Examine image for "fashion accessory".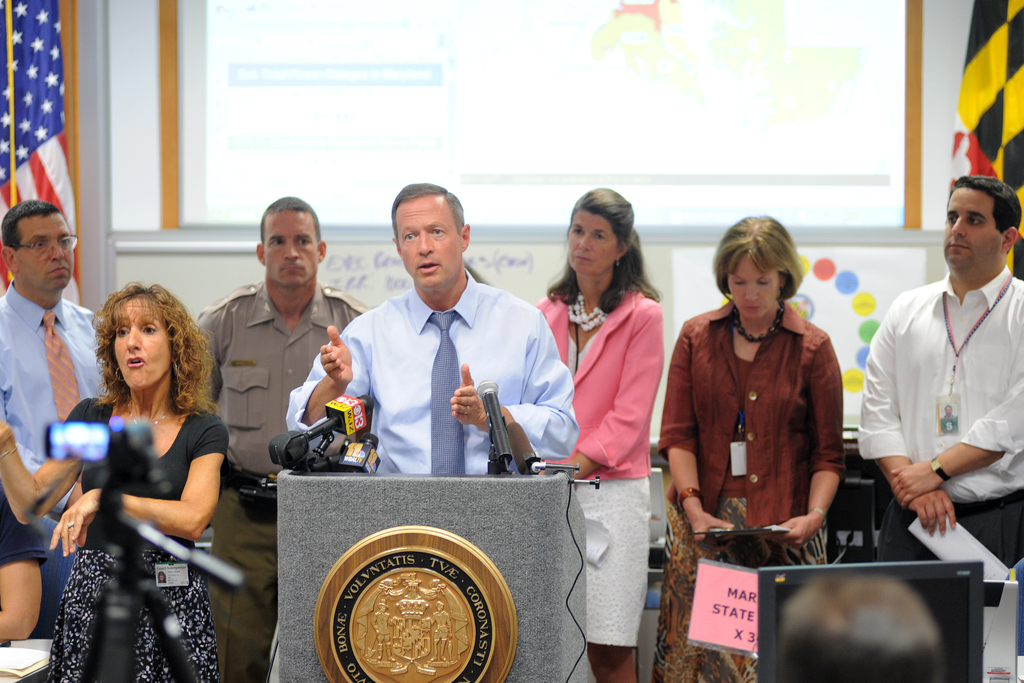
Examination result: x1=730 y1=298 x2=782 y2=342.
